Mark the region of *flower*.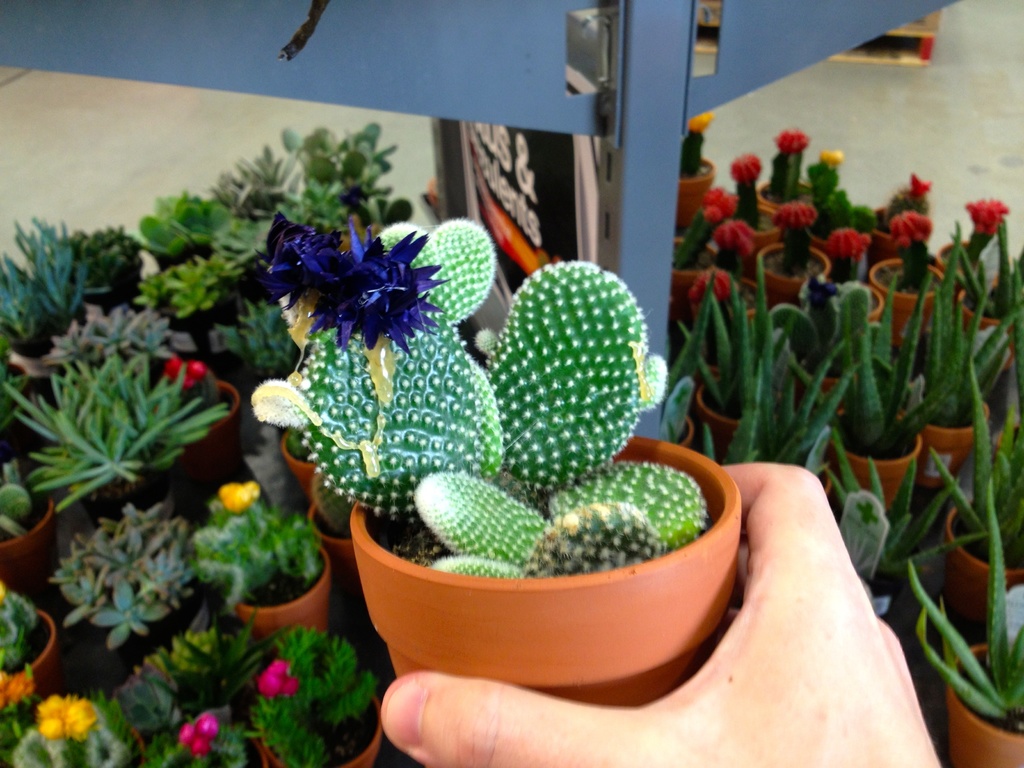
Region: BBox(778, 127, 812, 150).
